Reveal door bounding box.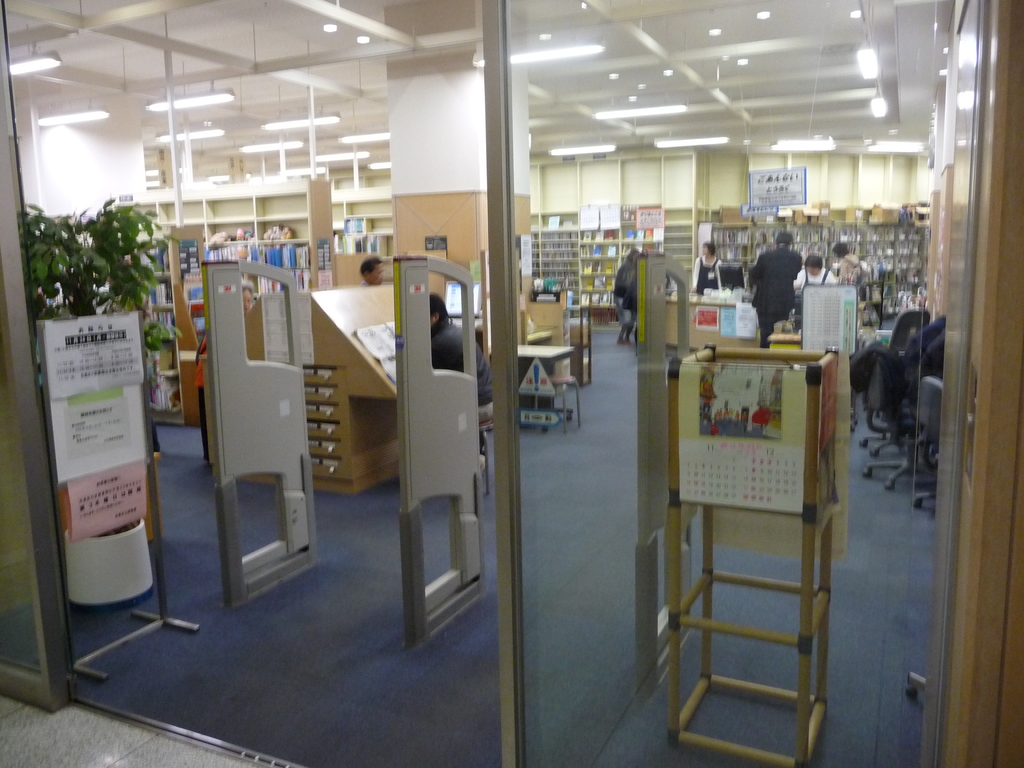
Revealed: rect(479, 0, 1000, 767).
